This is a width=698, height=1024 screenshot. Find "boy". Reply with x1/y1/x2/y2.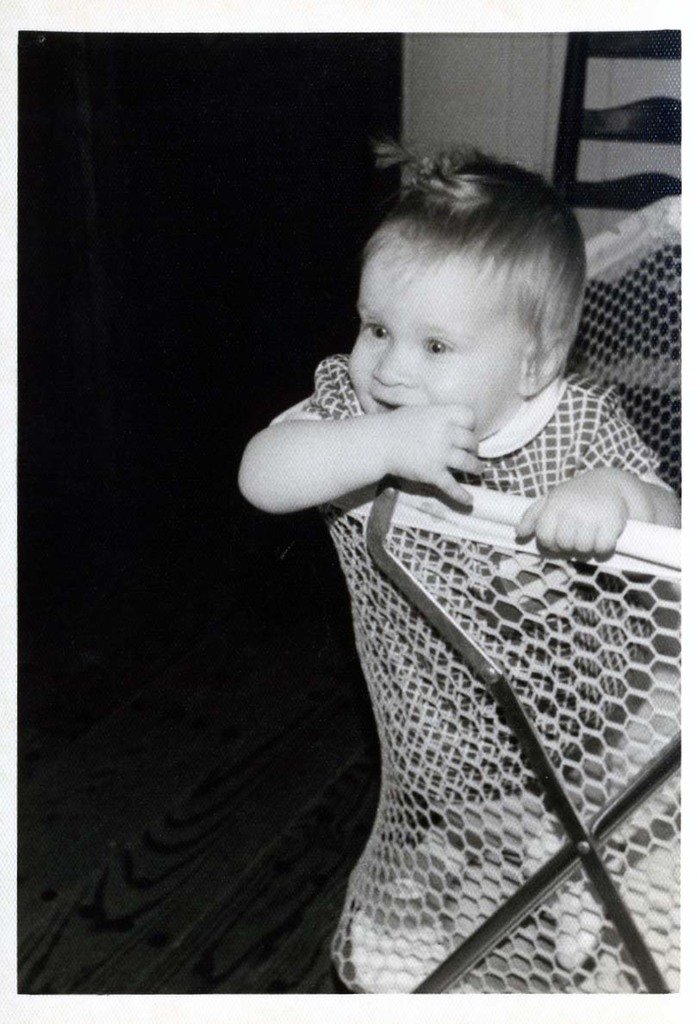
226/150/677/627.
